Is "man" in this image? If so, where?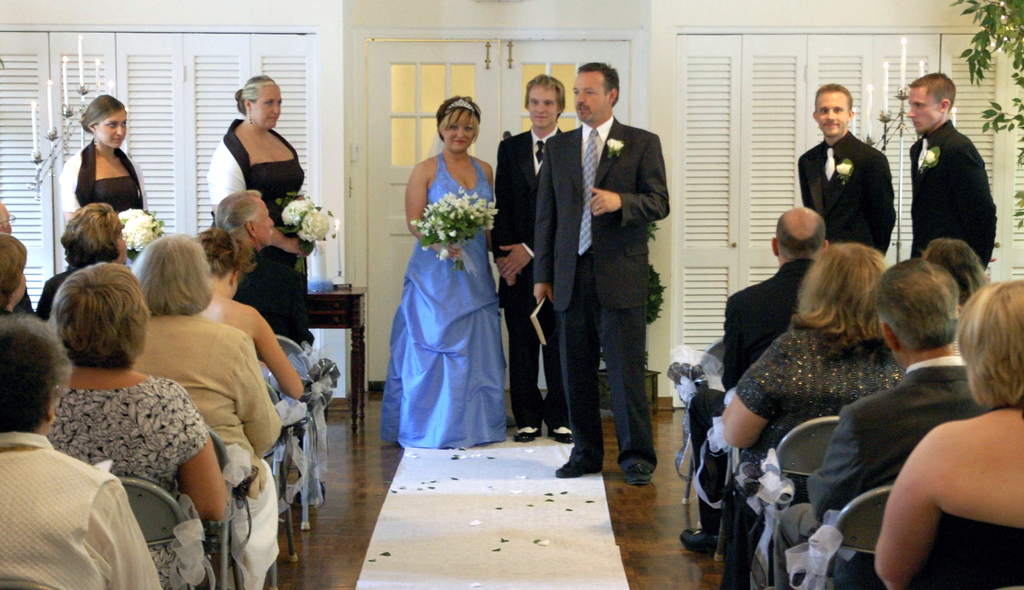
Yes, at Rect(529, 62, 671, 486).
